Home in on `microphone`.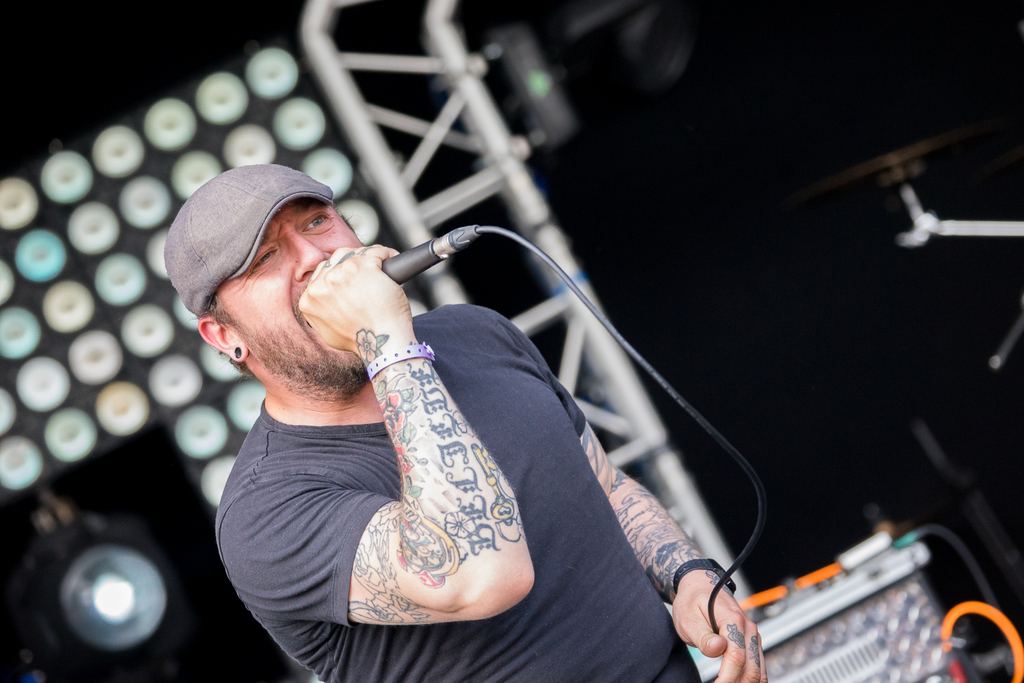
Homed in at l=318, t=231, r=484, b=287.
